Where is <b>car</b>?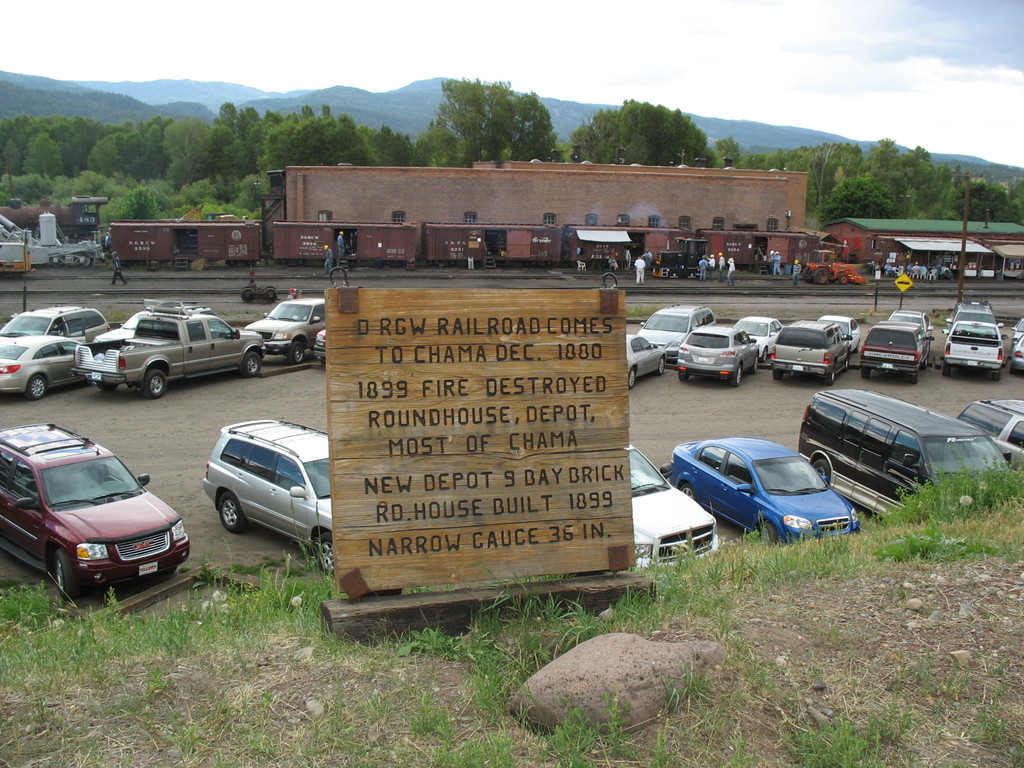
left=1011, top=316, right=1023, bottom=343.
